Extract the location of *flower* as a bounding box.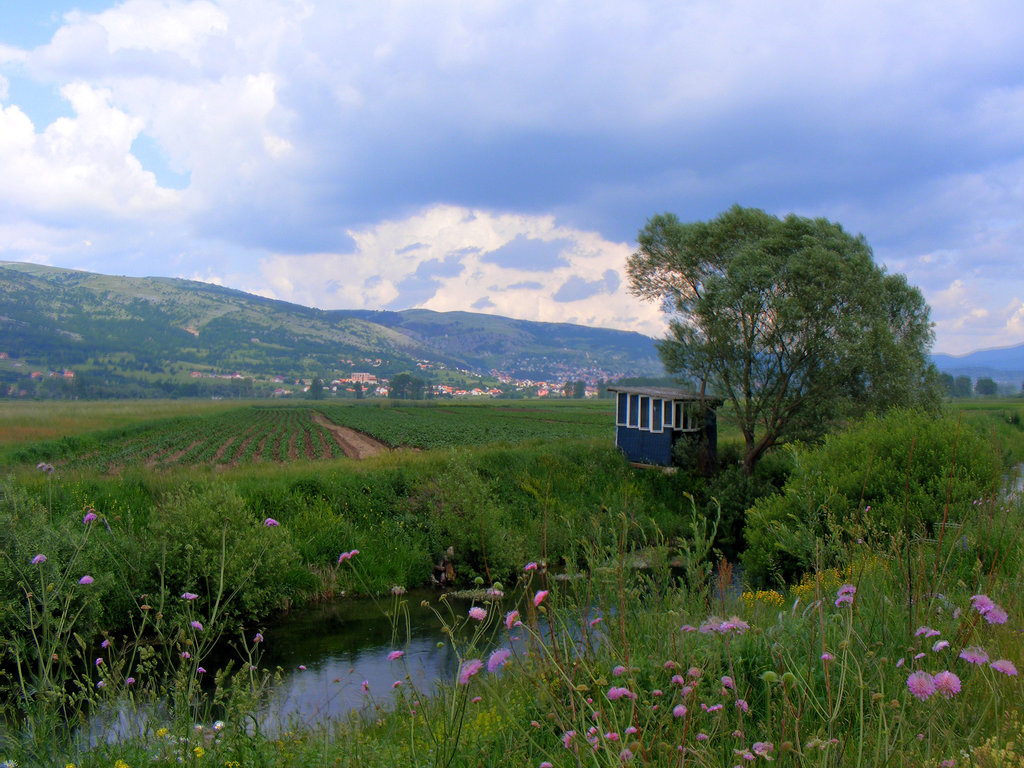
l=100, t=637, r=111, b=648.
